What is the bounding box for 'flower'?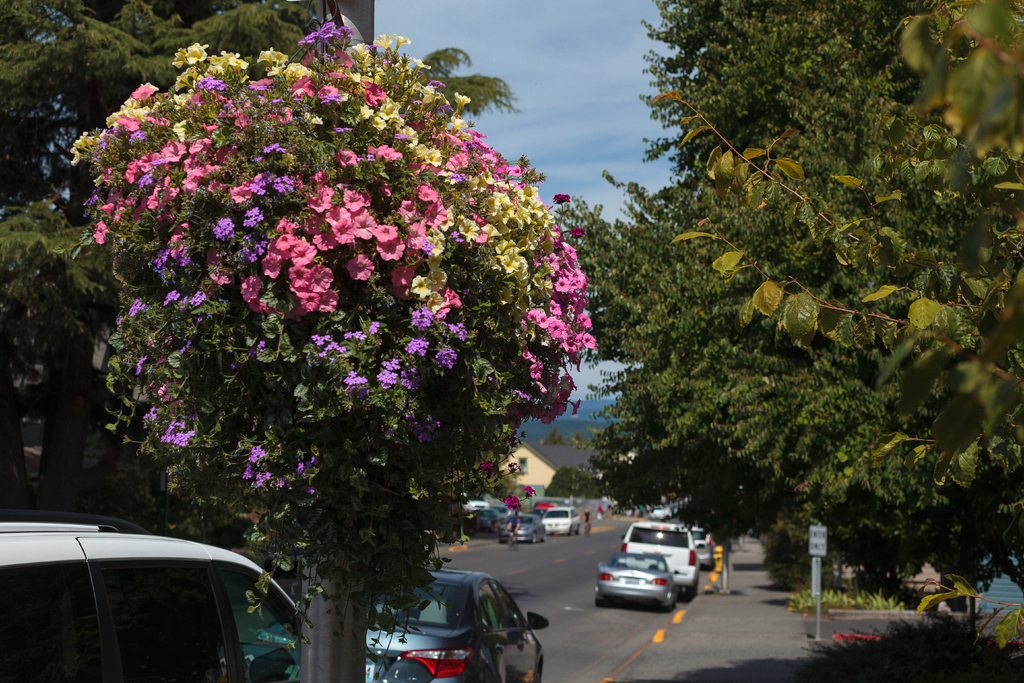
box=[374, 237, 400, 259].
